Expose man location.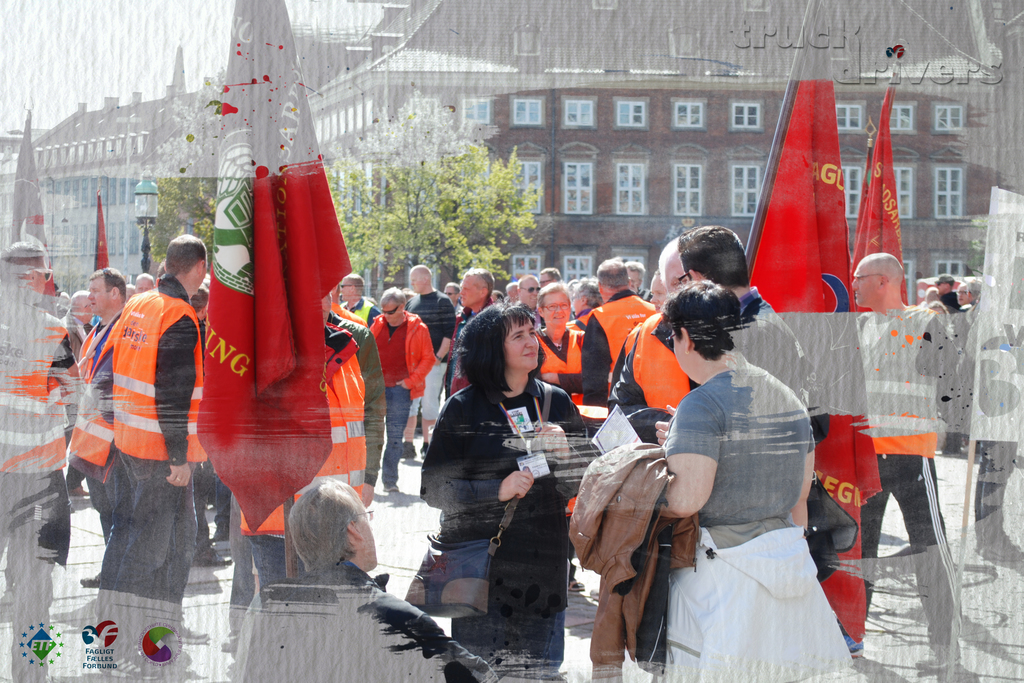
Exposed at x1=406 y1=259 x2=452 y2=461.
